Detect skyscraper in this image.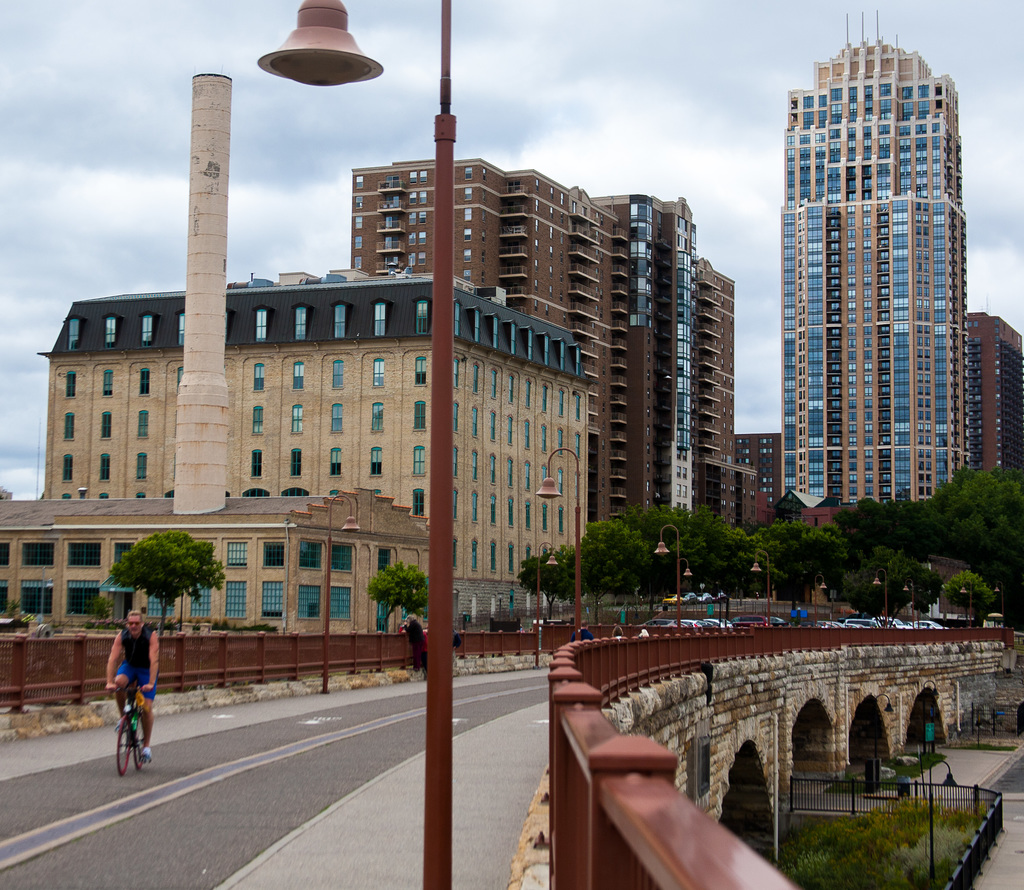
Detection: 0:74:439:645.
